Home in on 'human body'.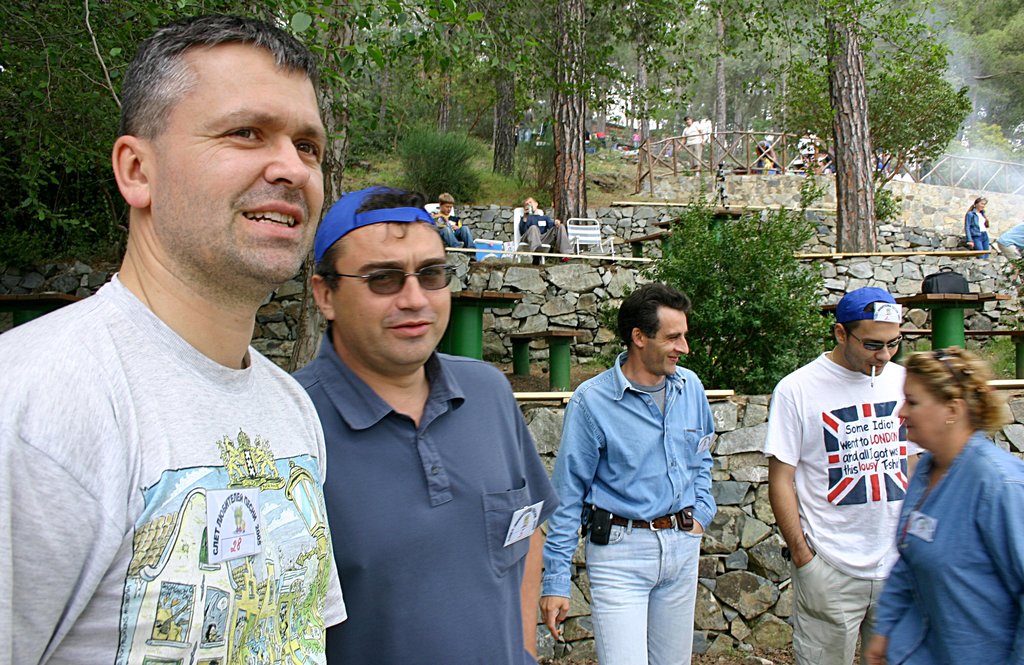
Homed in at l=292, t=349, r=555, b=664.
